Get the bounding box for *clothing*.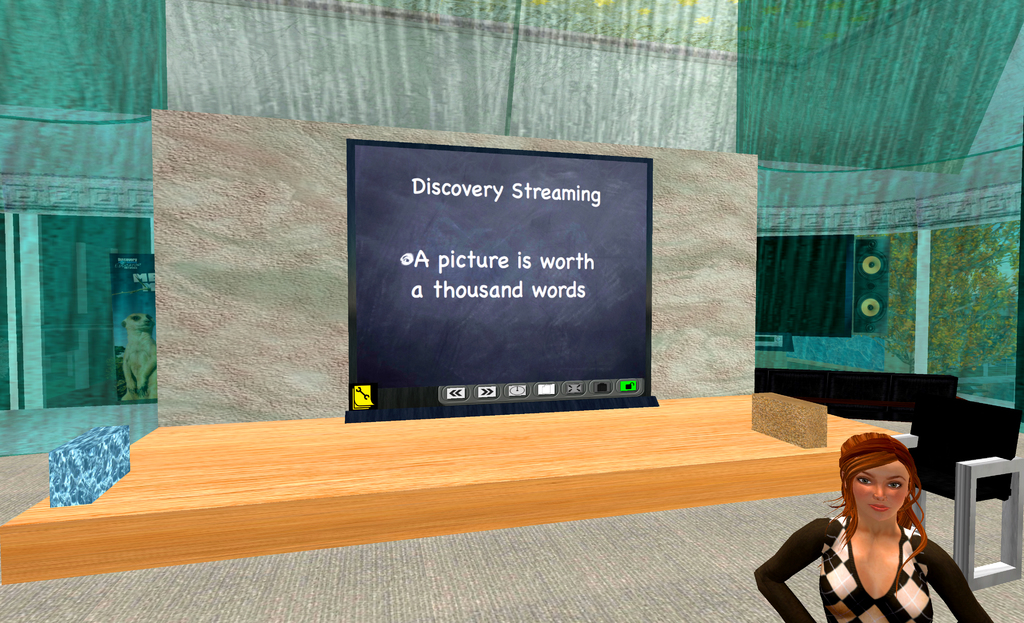
(754,513,991,622).
